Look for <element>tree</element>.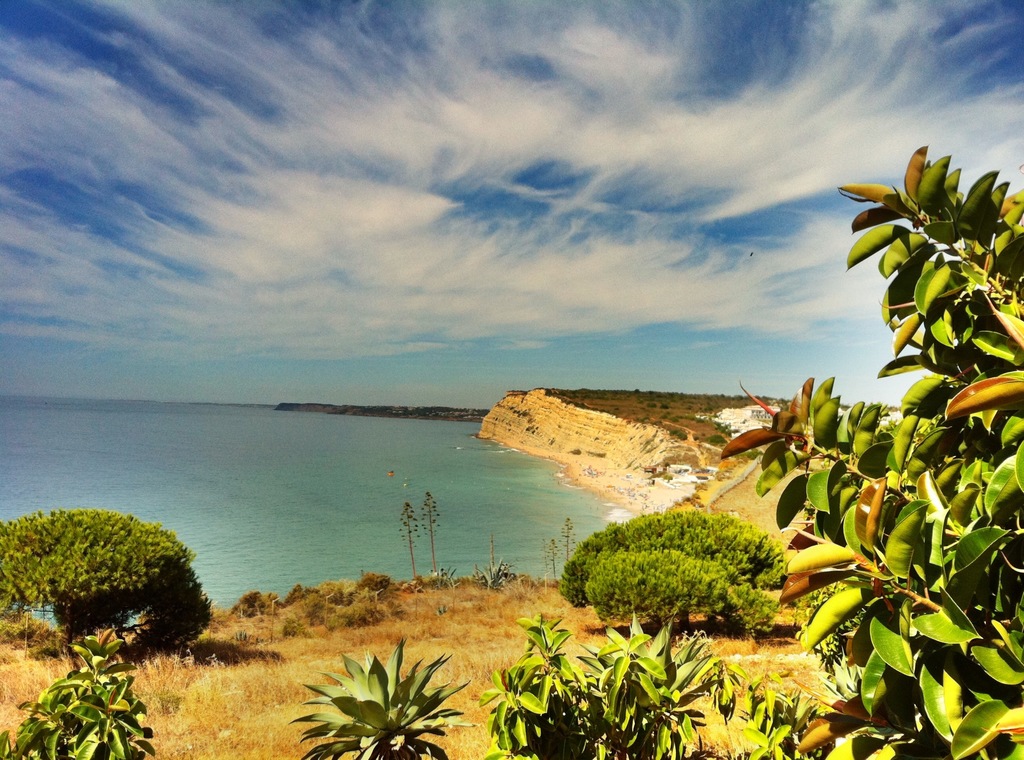
Found: bbox=[0, 628, 155, 759].
